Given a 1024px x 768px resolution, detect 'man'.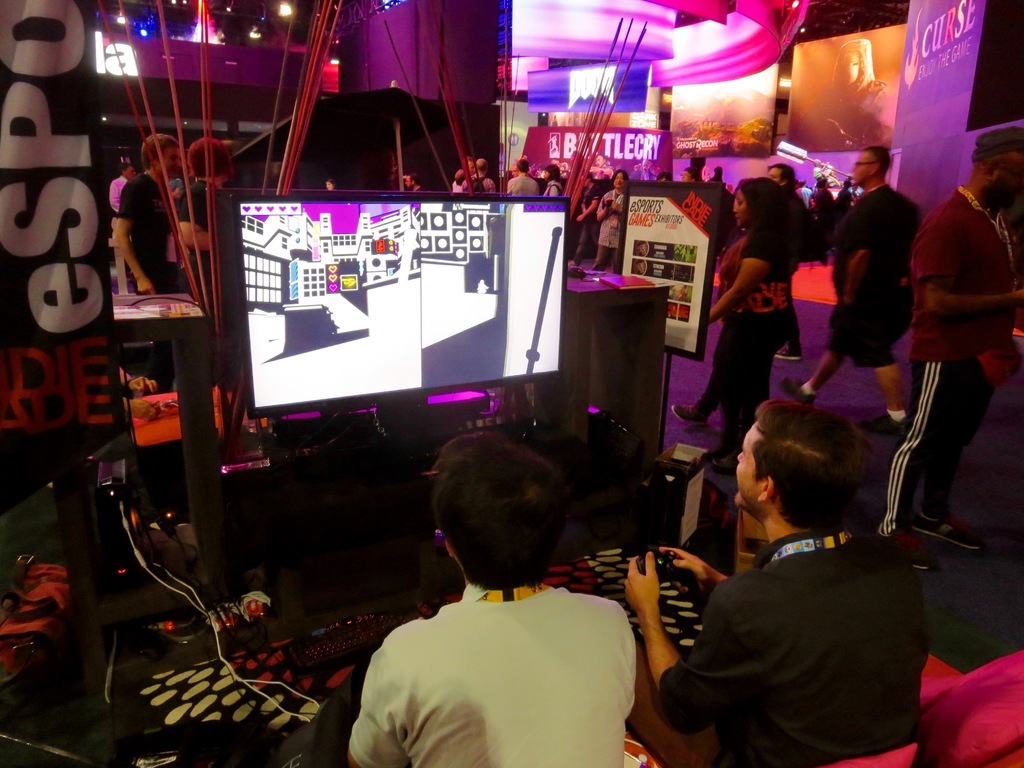
863, 127, 1023, 538.
